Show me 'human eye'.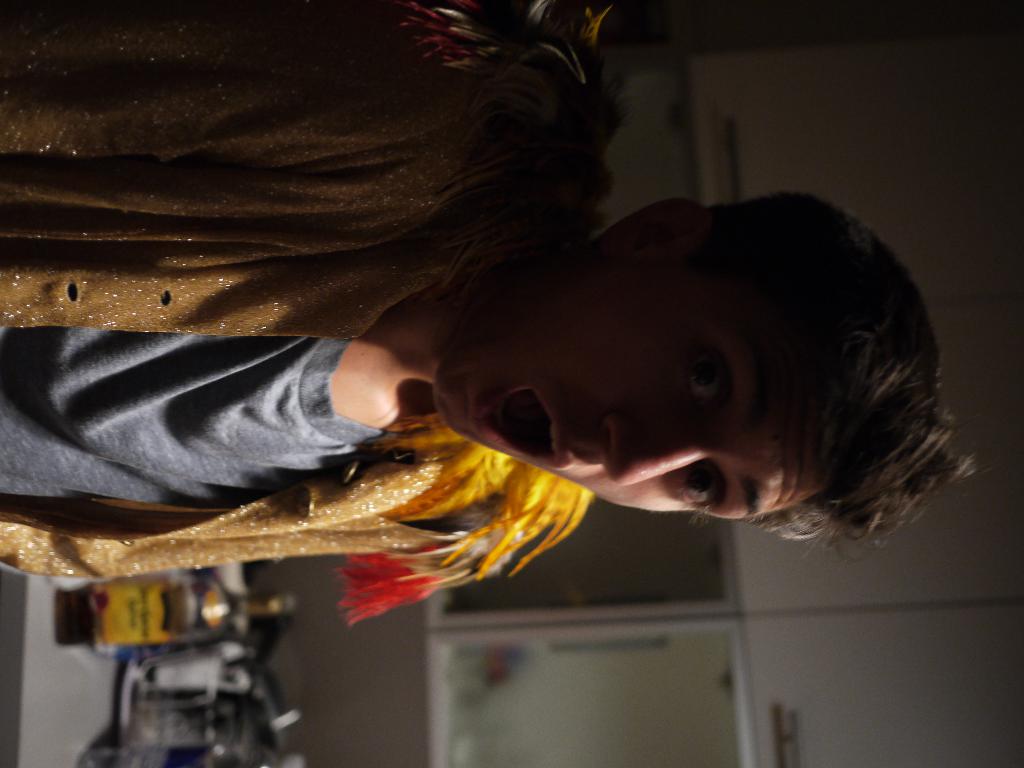
'human eye' is here: {"x1": 678, "y1": 460, "x2": 734, "y2": 534}.
